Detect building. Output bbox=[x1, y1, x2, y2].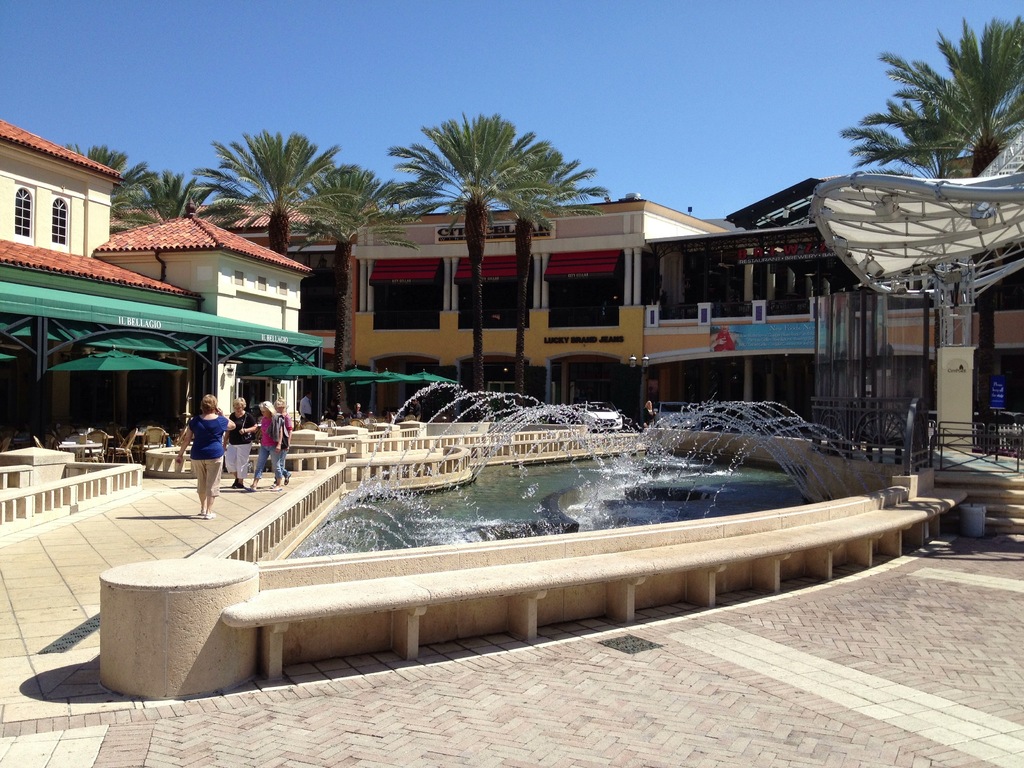
bbox=[182, 195, 332, 409].
